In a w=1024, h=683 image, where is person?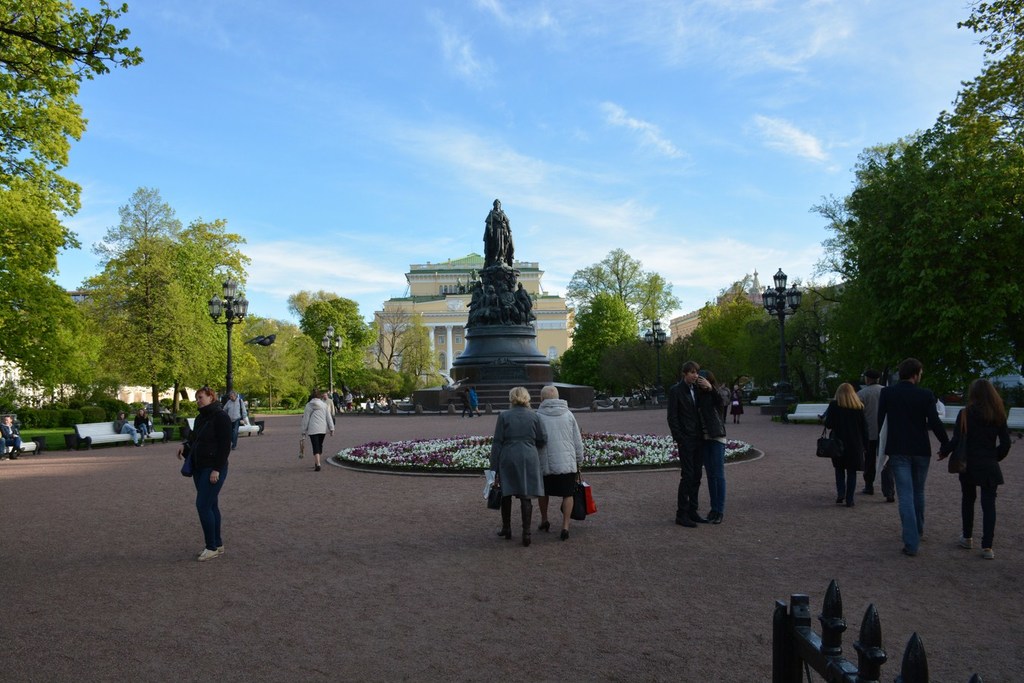
box(0, 410, 24, 460).
